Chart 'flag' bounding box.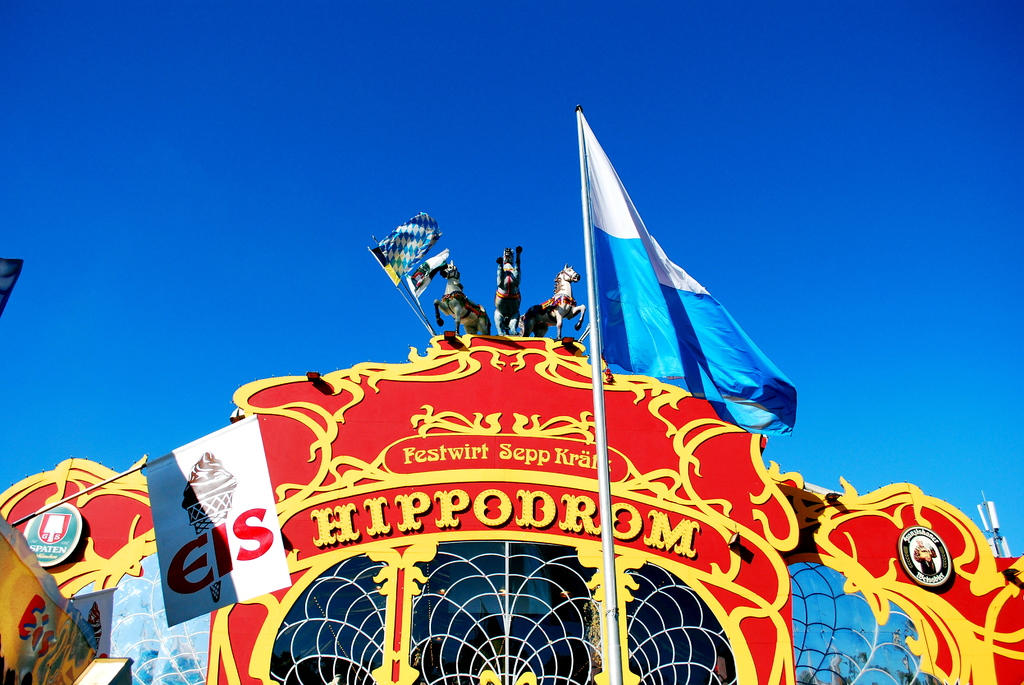
Charted: x1=368 y1=242 x2=412 y2=286.
